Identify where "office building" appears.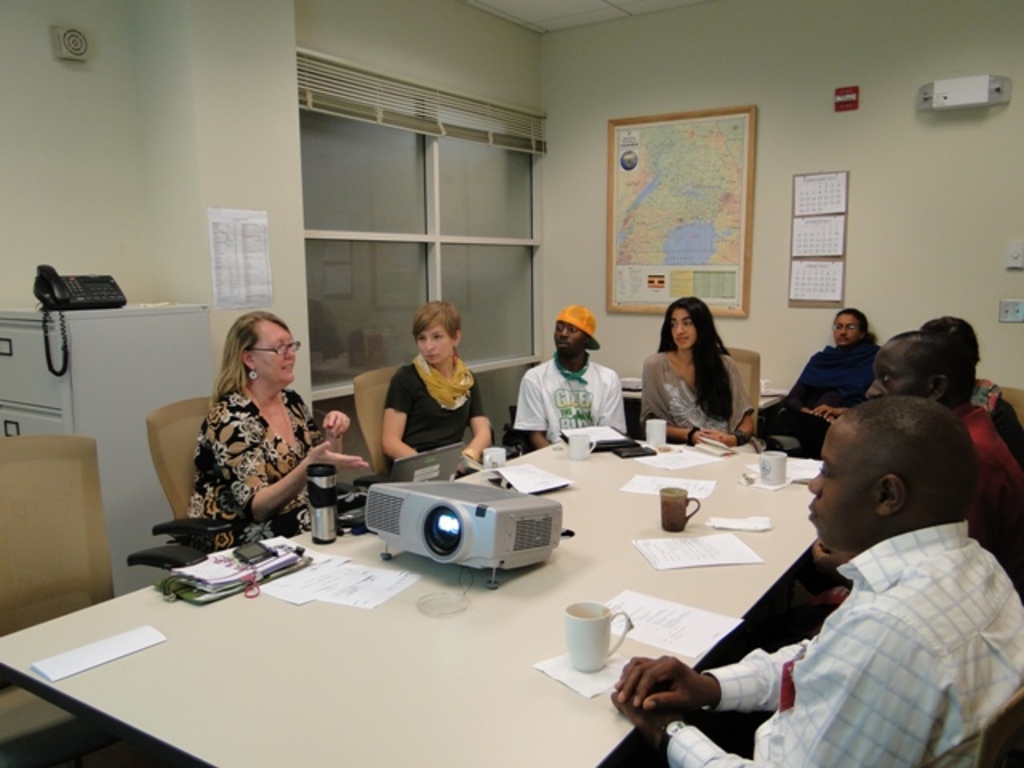
Appears at 62, 29, 936, 767.
